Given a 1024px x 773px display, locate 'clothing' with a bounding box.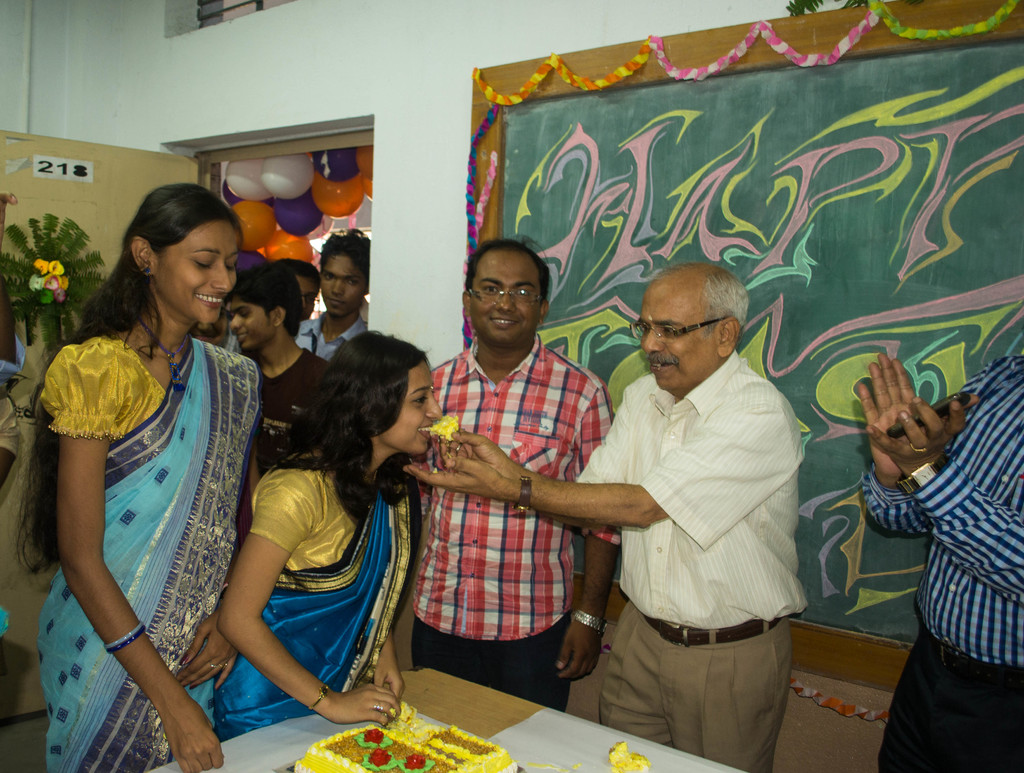
Located: detection(861, 360, 1023, 772).
